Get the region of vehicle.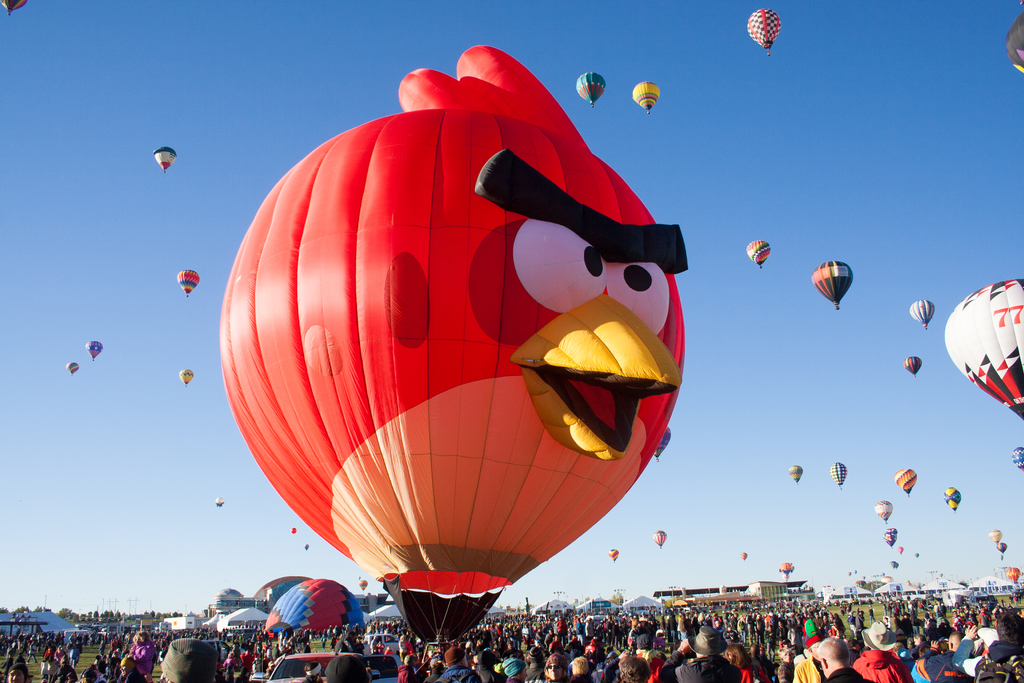
crop(58, 629, 86, 644).
